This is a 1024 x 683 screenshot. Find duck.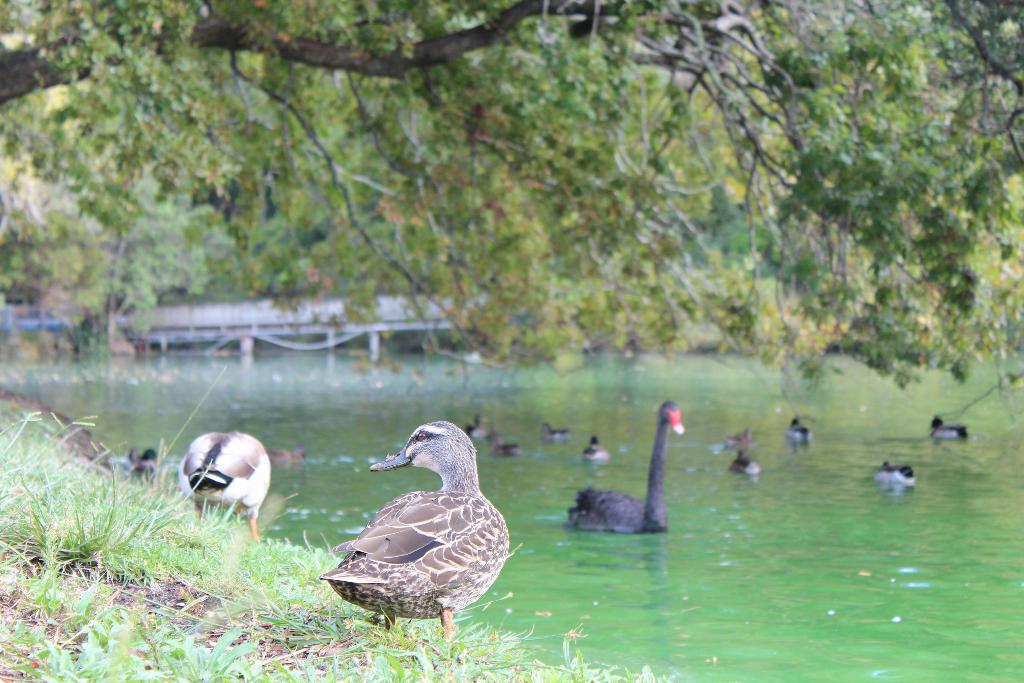
Bounding box: pyautogui.locateOnScreen(870, 458, 927, 492).
